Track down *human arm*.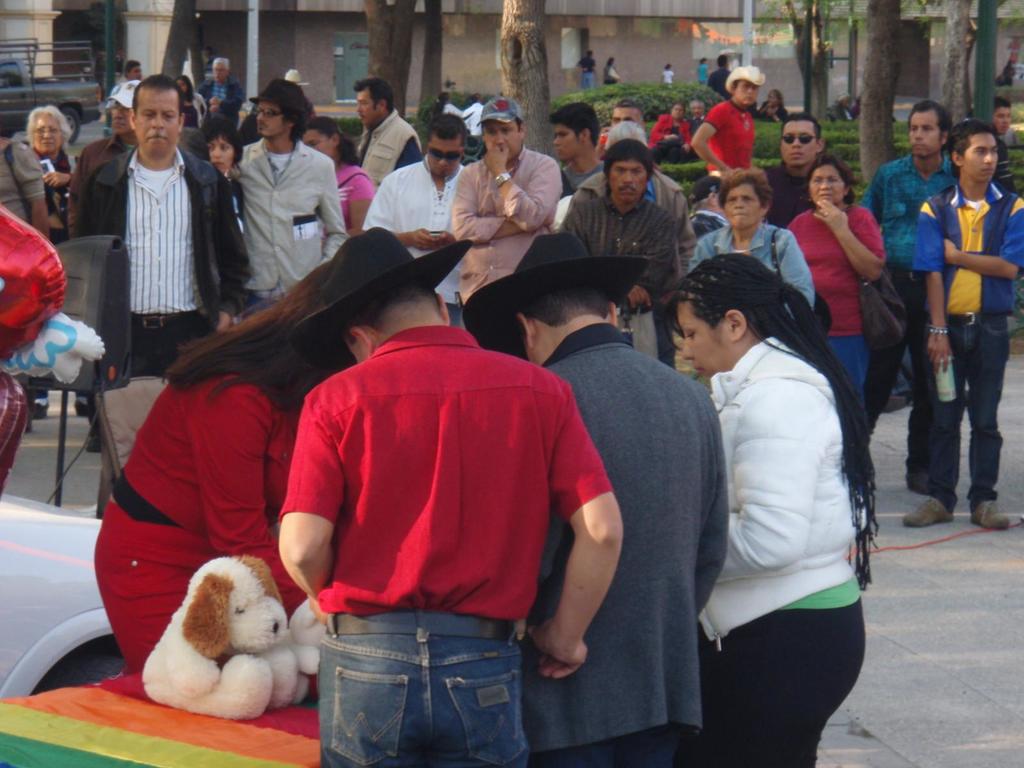
Tracked to <bbox>15, 139, 50, 239</bbox>.
